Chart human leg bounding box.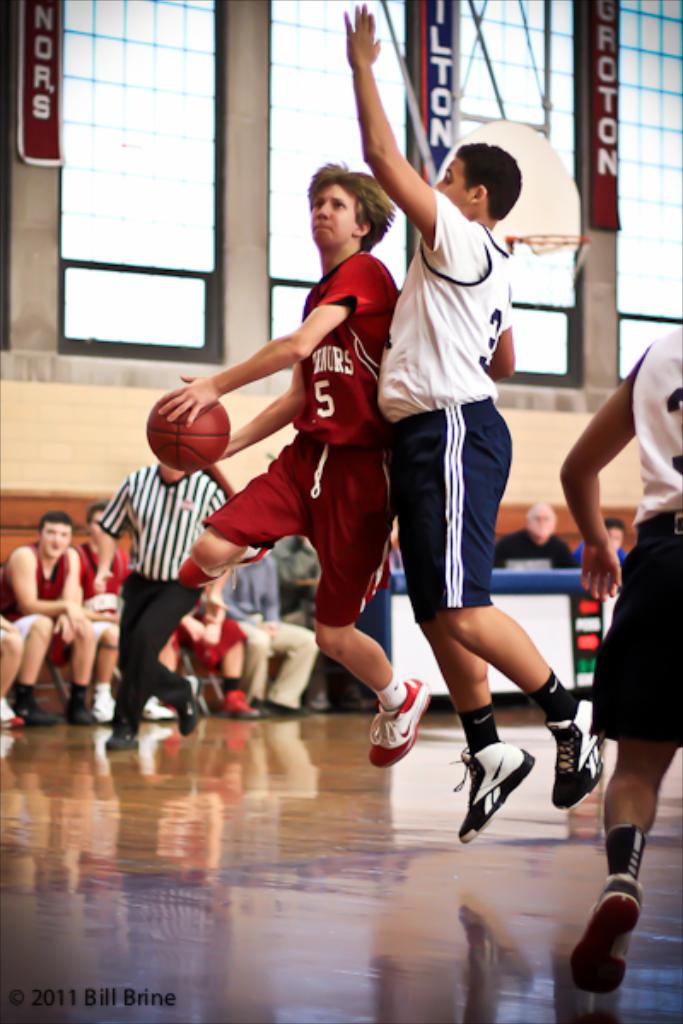
Charted: (270, 625, 318, 719).
